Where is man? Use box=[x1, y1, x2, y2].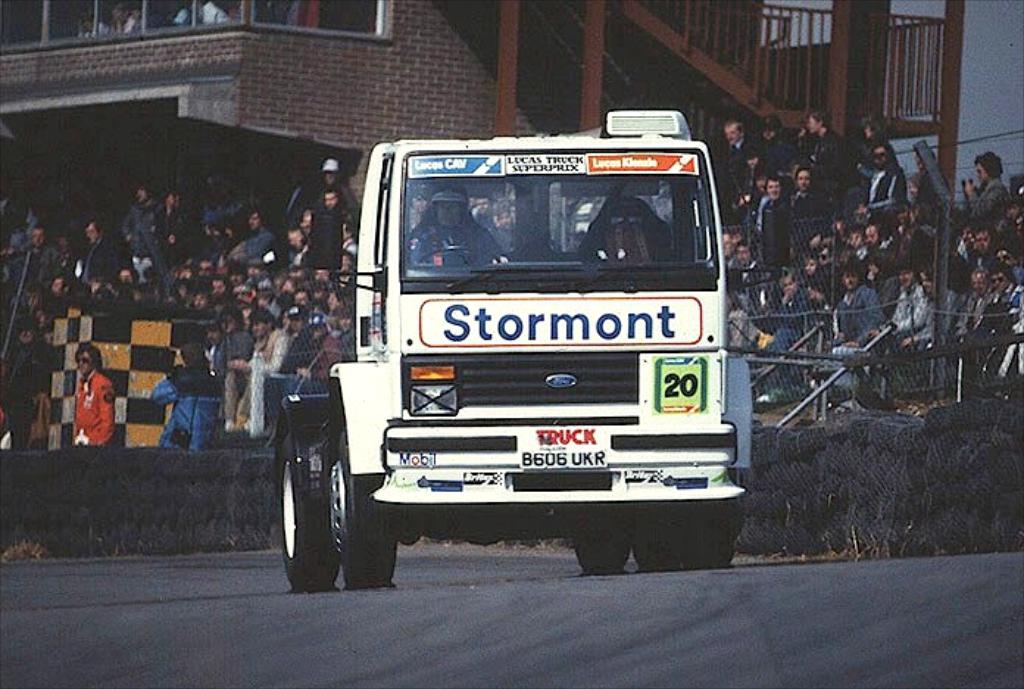
box=[281, 227, 305, 261].
